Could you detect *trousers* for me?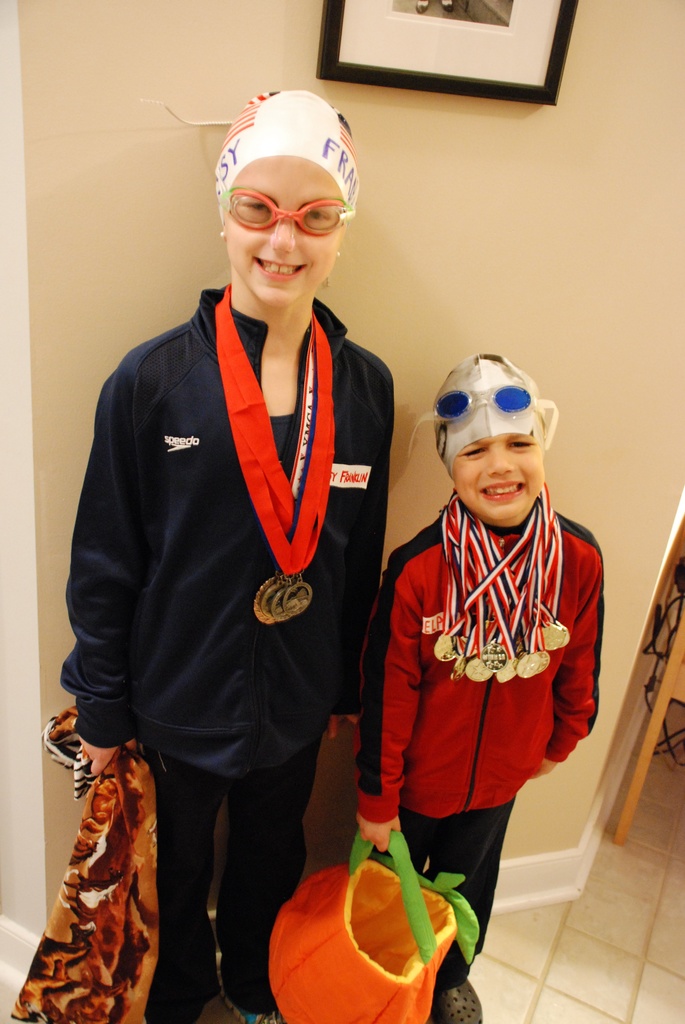
Detection result: (143, 714, 310, 1023).
